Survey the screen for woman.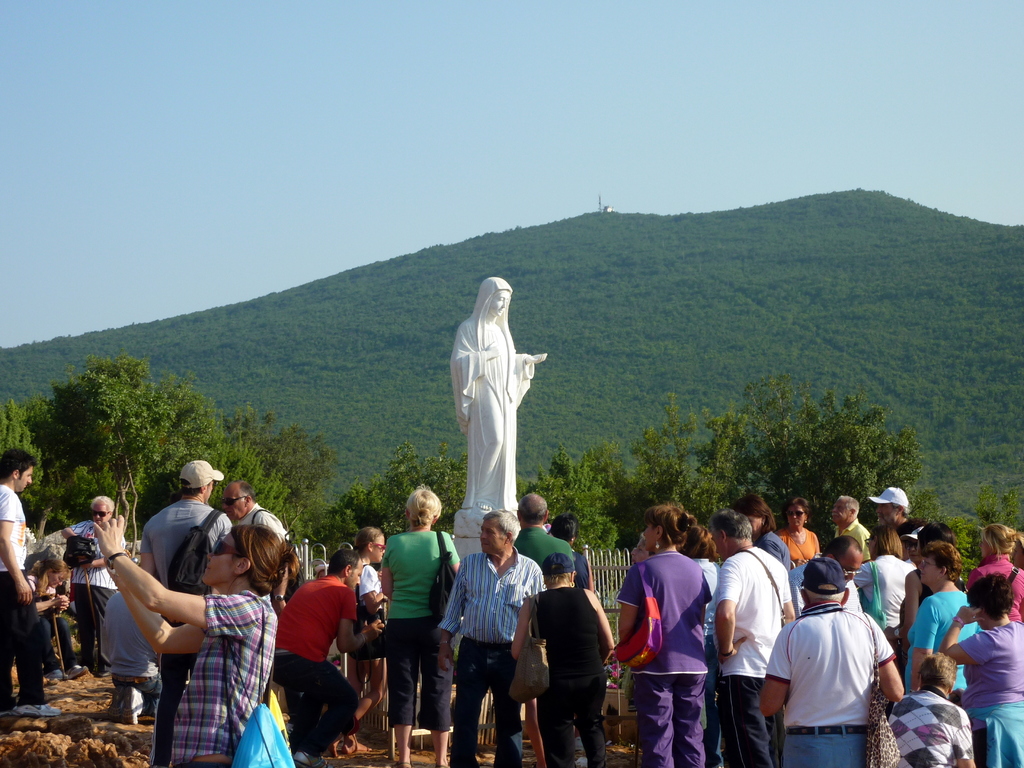
Survey found: [26, 556, 91, 683].
